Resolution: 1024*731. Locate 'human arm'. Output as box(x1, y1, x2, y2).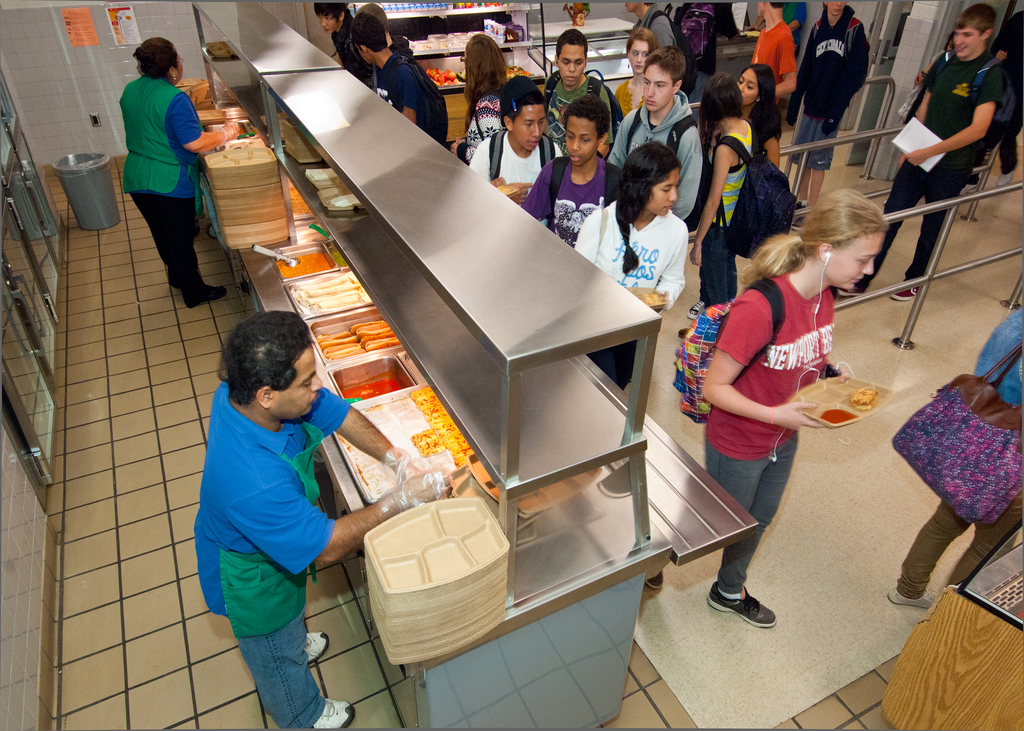
box(770, 35, 797, 97).
